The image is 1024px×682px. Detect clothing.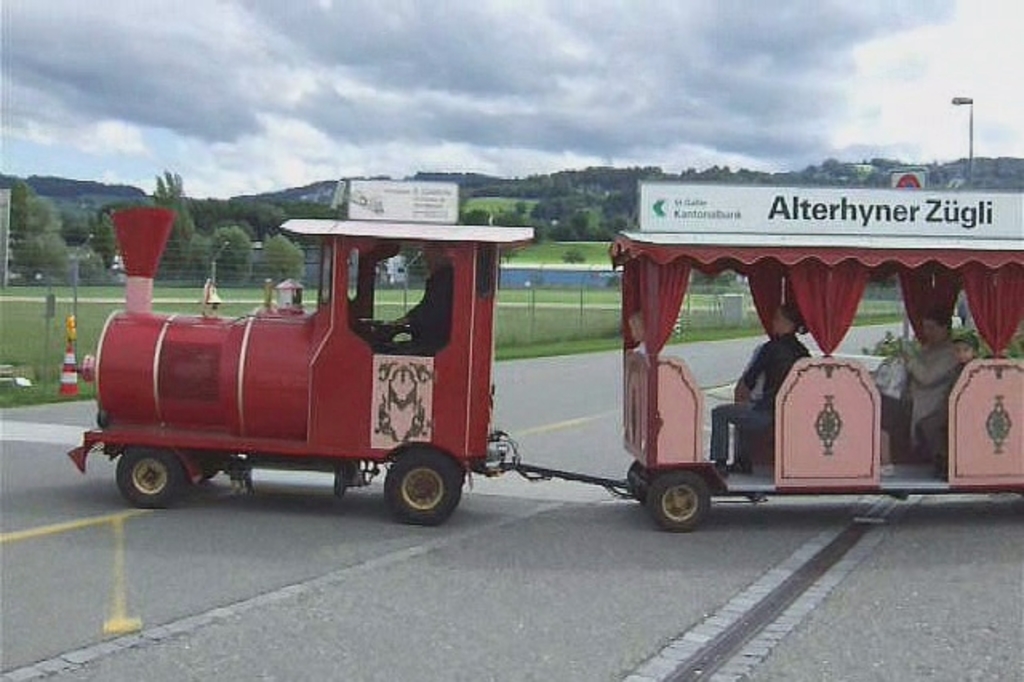
Detection: 405 264 453 352.
